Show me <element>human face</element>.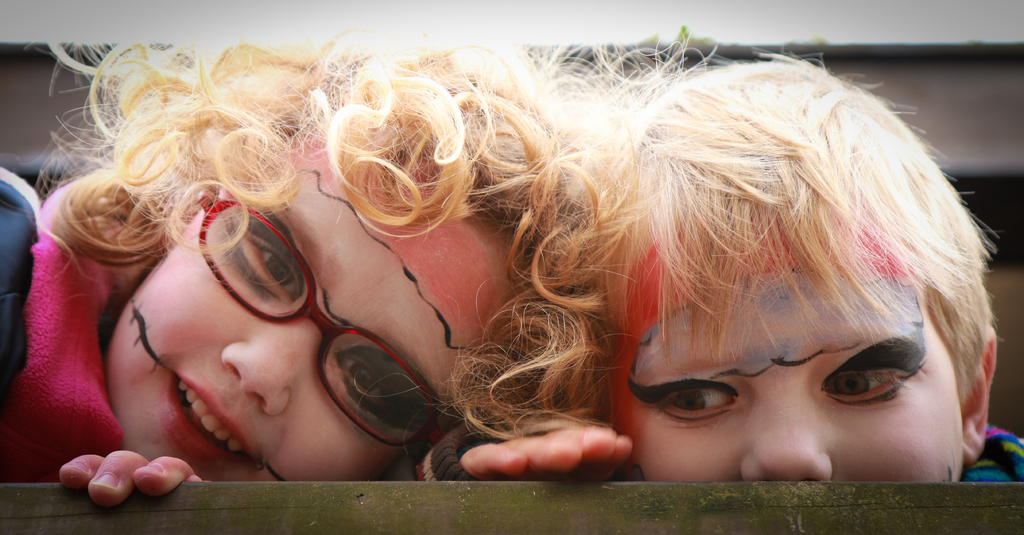
<element>human face</element> is here: <region>603, 210, 963, 482</region>.
